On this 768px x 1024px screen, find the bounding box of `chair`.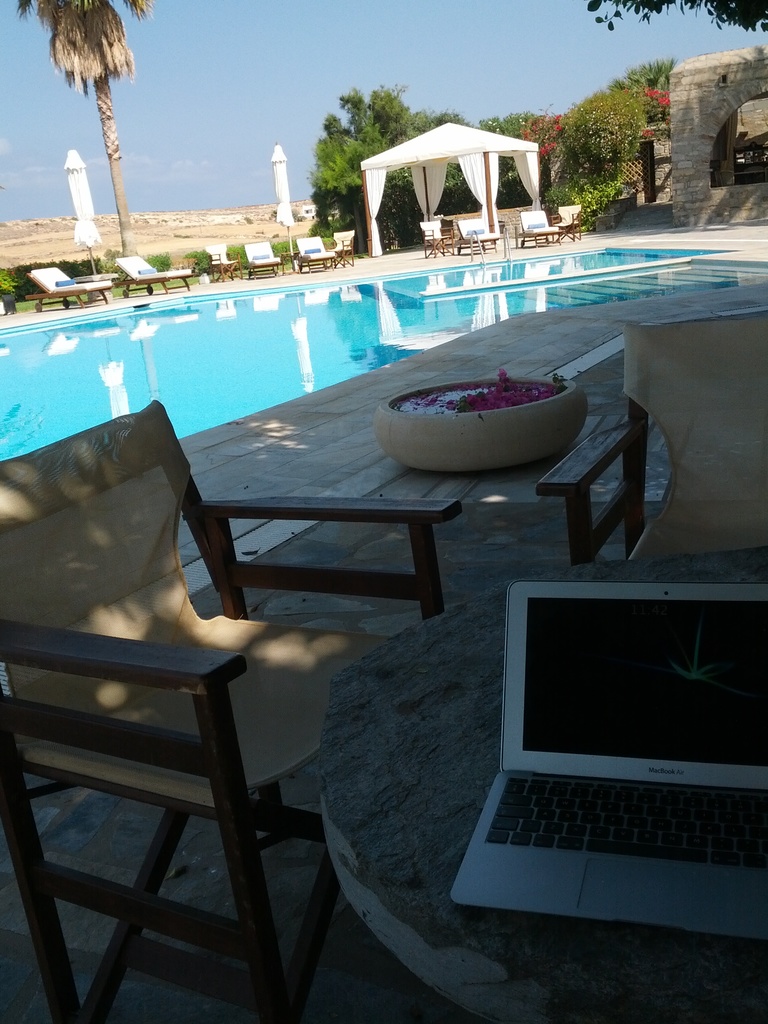
Bounding box: [left=28, top=265, right=114, bottom=308].
